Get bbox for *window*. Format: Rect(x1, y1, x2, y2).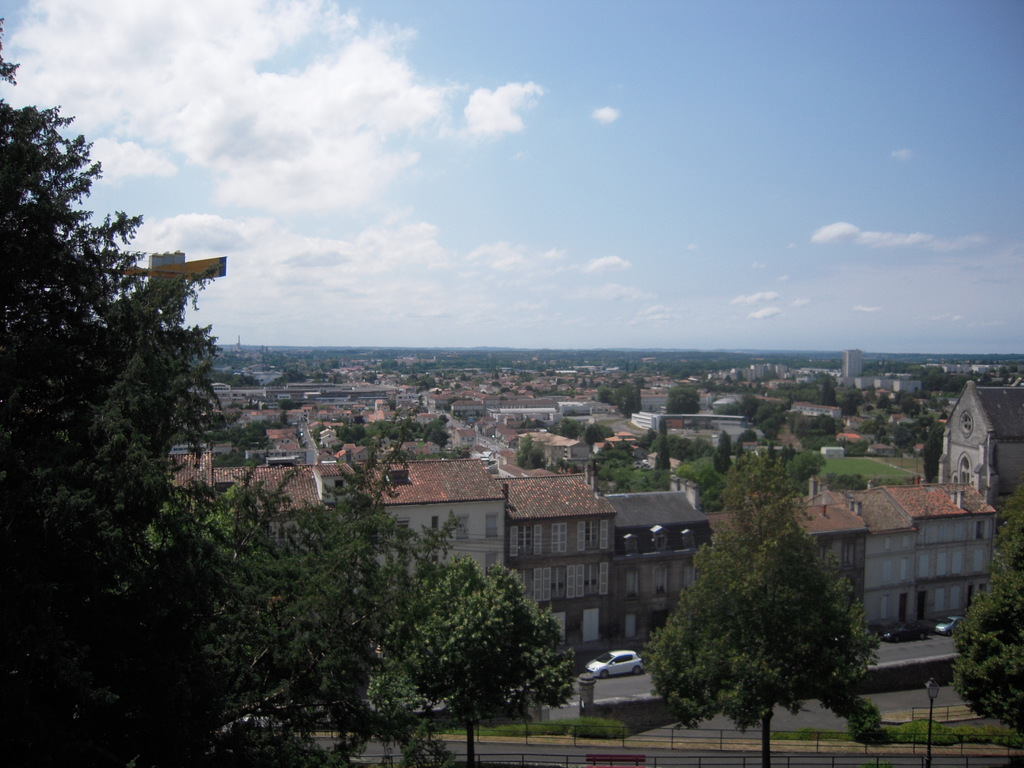
Rect(510, 569, 540, 604).
